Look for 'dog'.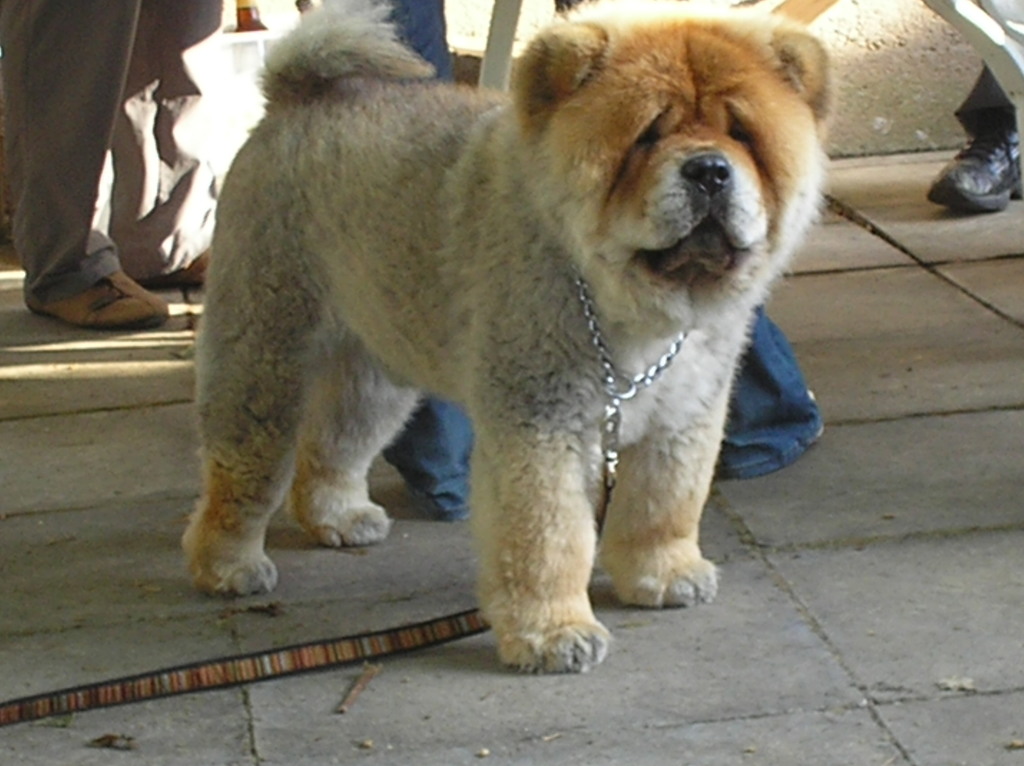
Found: pyautogui.locateOnScreen(180, 0, 836, 675).
